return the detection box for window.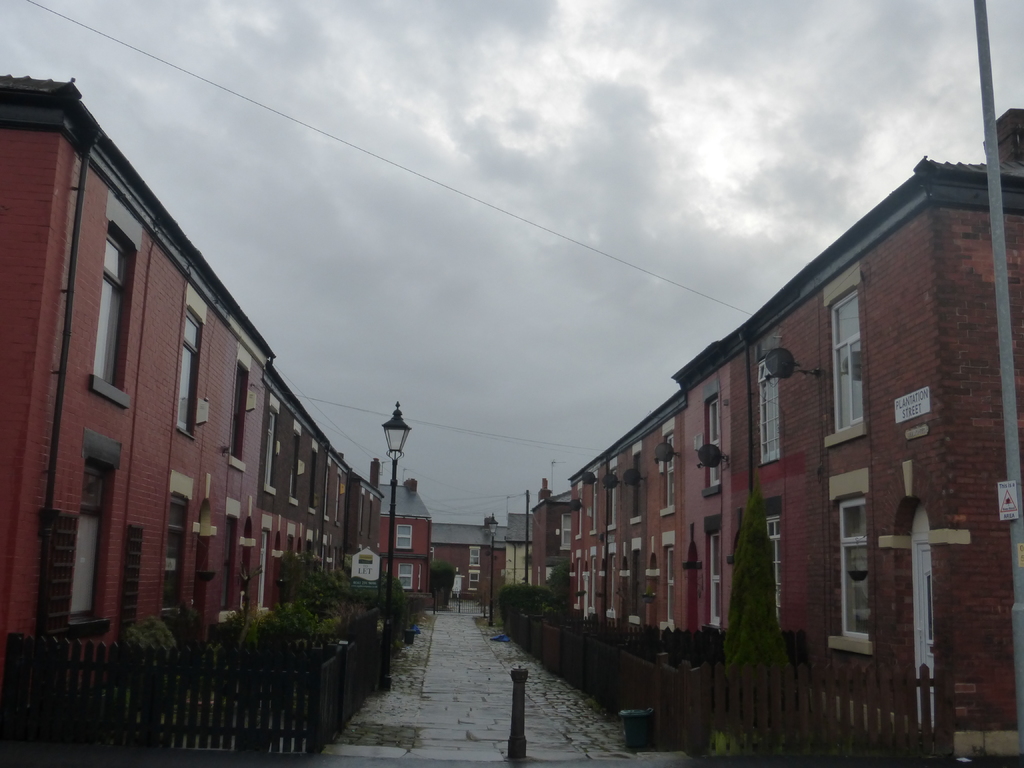
box=[559, 516, 580, 548].
